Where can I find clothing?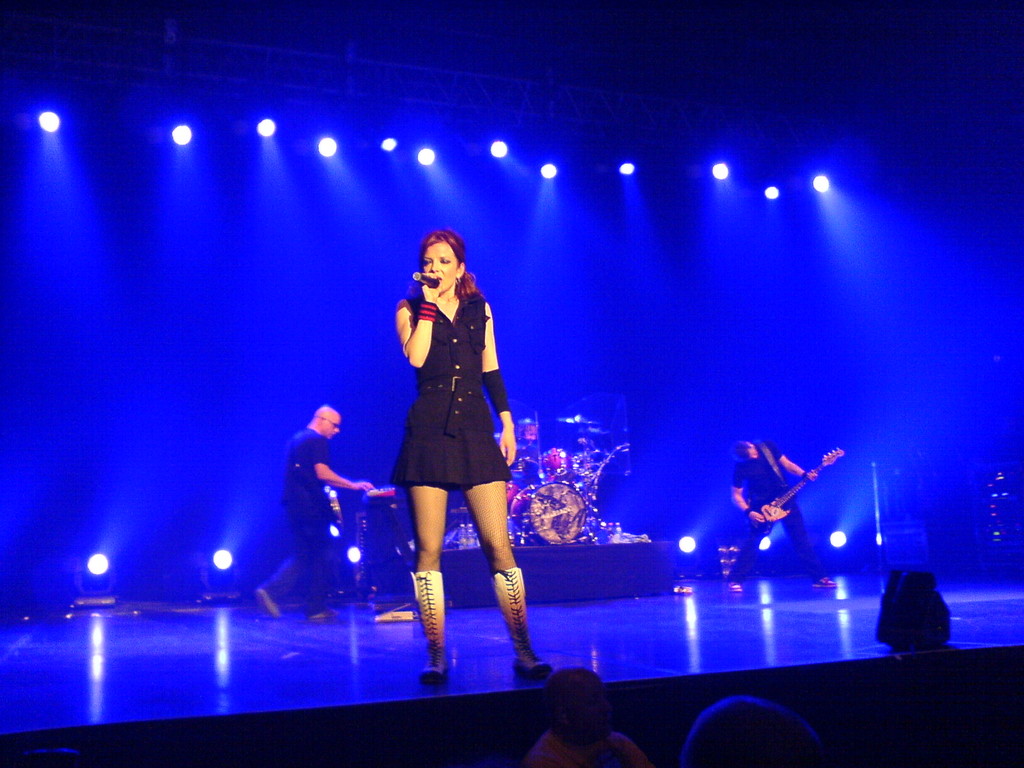
You can find it at 730, 438, 829, 584.
